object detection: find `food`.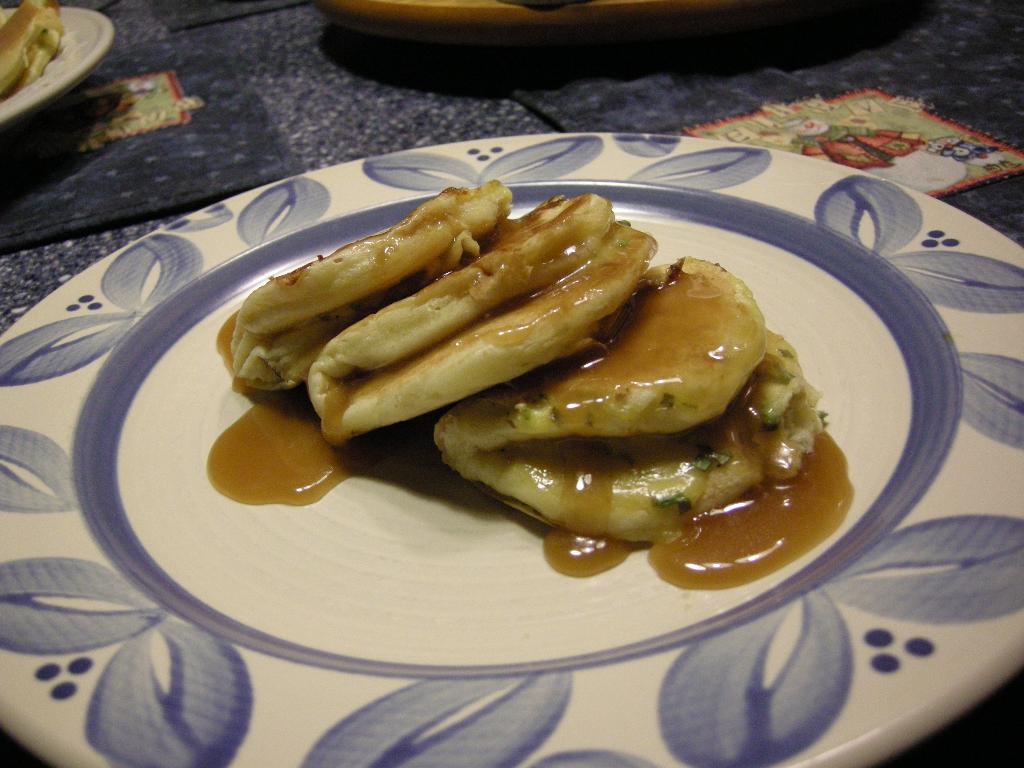
left=231, top=185, right=514, bottom=388.
